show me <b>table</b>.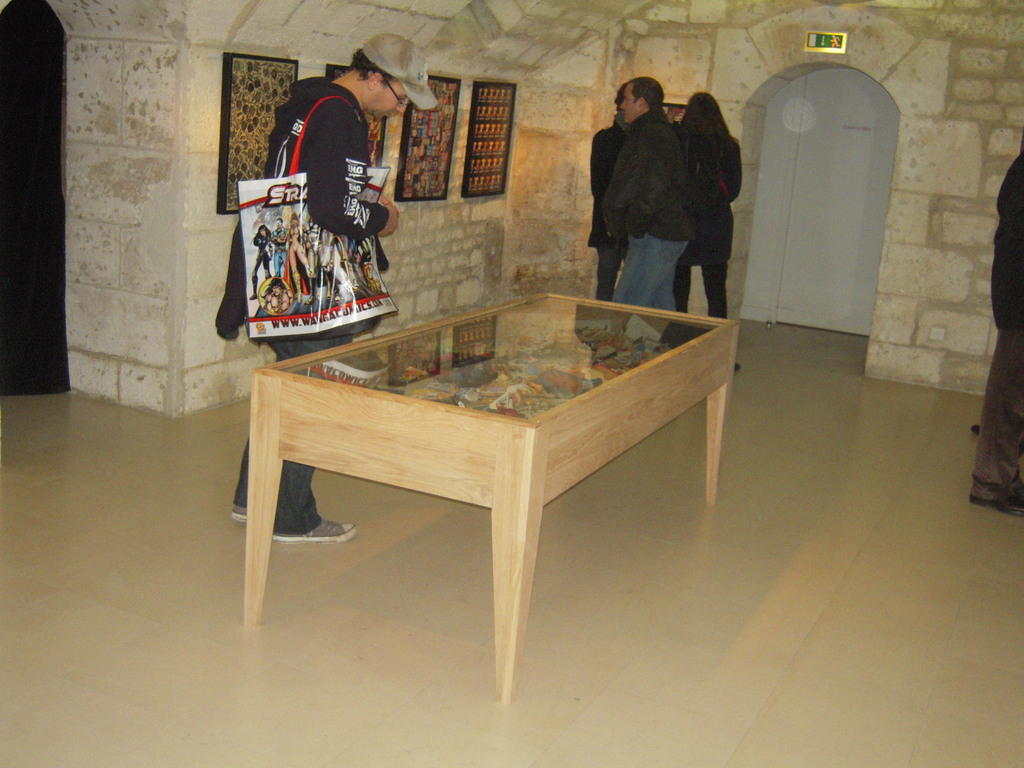
<b>table</b> is here: Rect(233, 282, 758, 701).
